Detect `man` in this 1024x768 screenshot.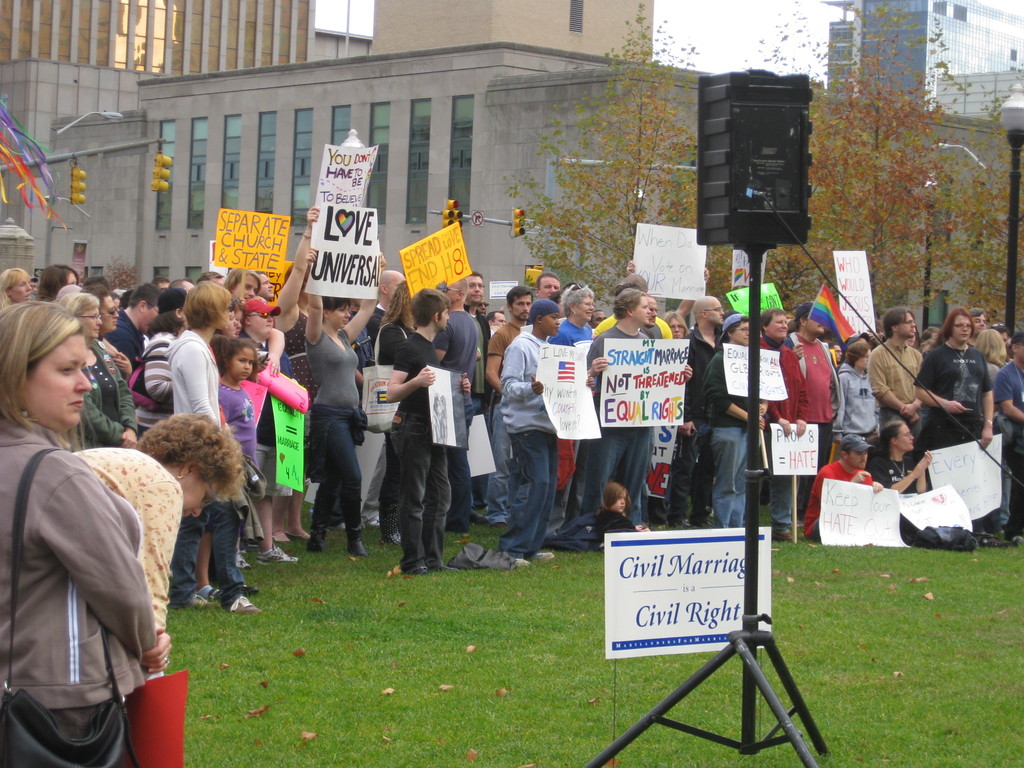
Detection: left=801, top=433, right=883, bottom=543.
